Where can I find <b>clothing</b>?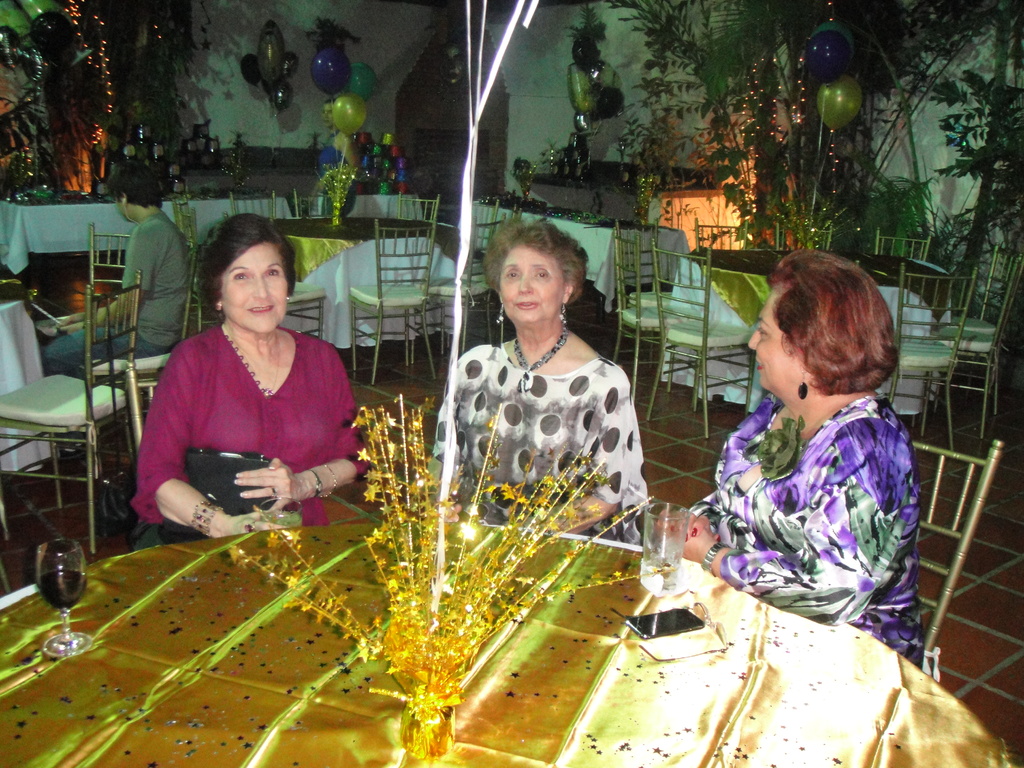
You can find it at region(38, 209, 189, 375).
